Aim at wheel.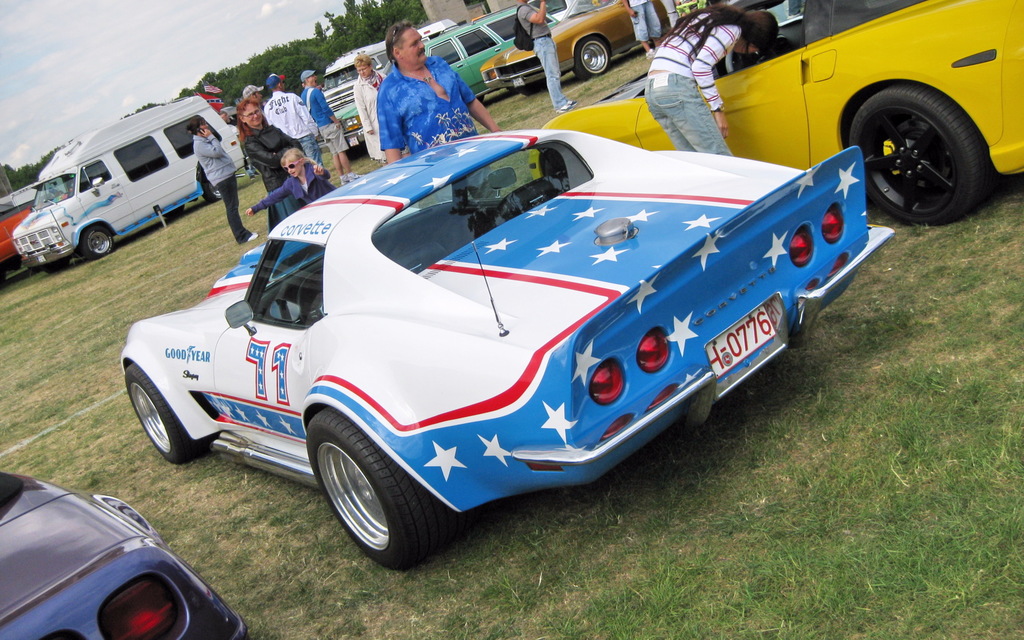
Aimed at (left=200, top=167, right=221, bottom=198).
